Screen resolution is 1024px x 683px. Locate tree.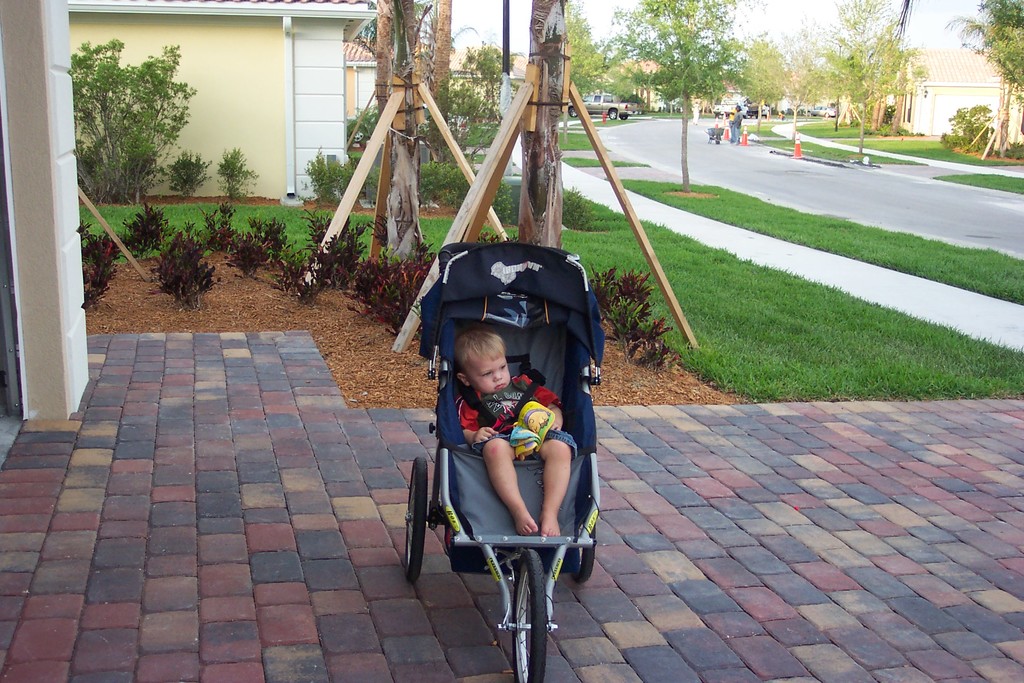
x1=467 y1=43 x2=510 y2=115.
